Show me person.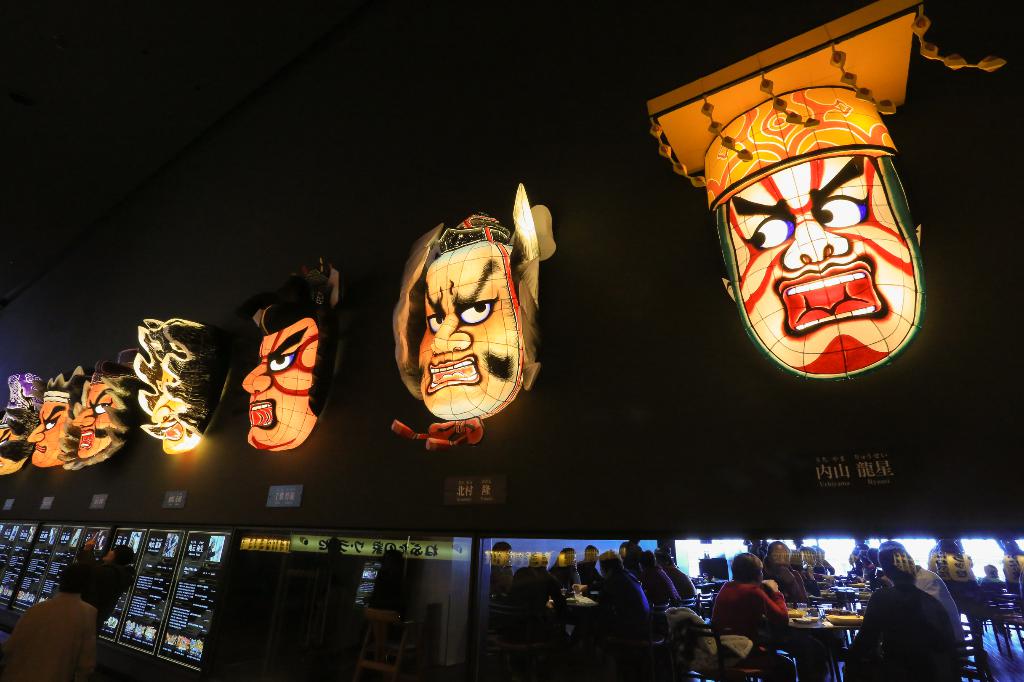
person is here: 3 562 100 681.
